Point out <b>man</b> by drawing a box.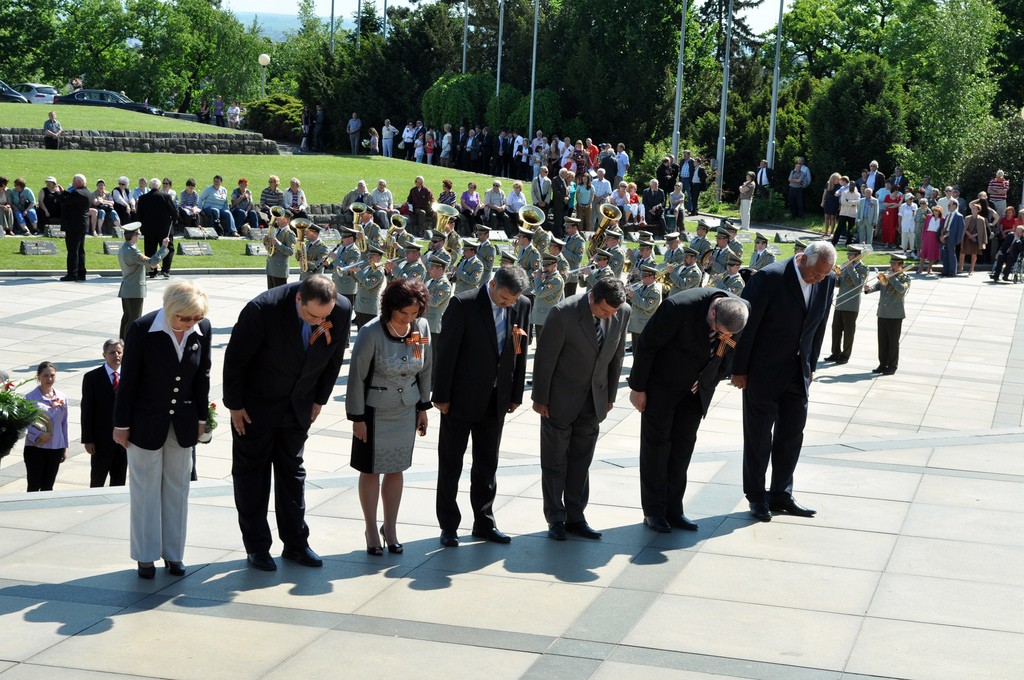
988 170 1009 215.
